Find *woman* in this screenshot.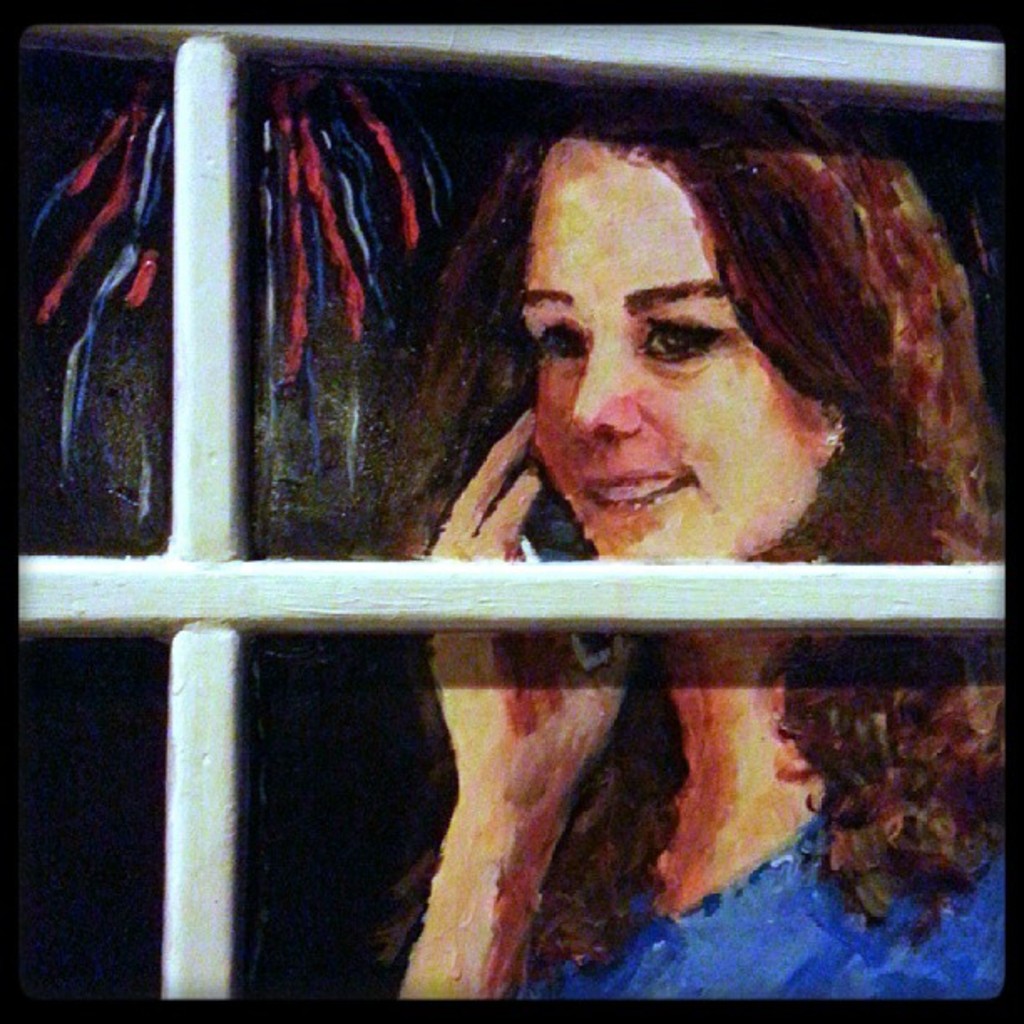
The bounding box for *woman* is locate(341, 120, 1007, 857).
